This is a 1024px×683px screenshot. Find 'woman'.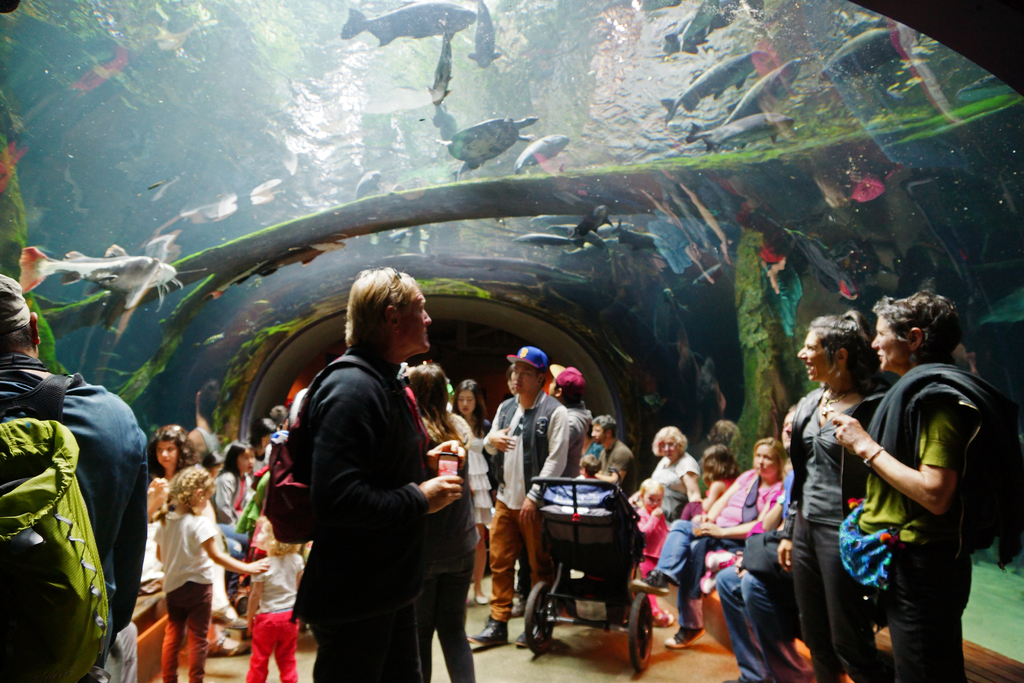
Bounding box: [x1=840, y1=289, x2=982, y2=682].
